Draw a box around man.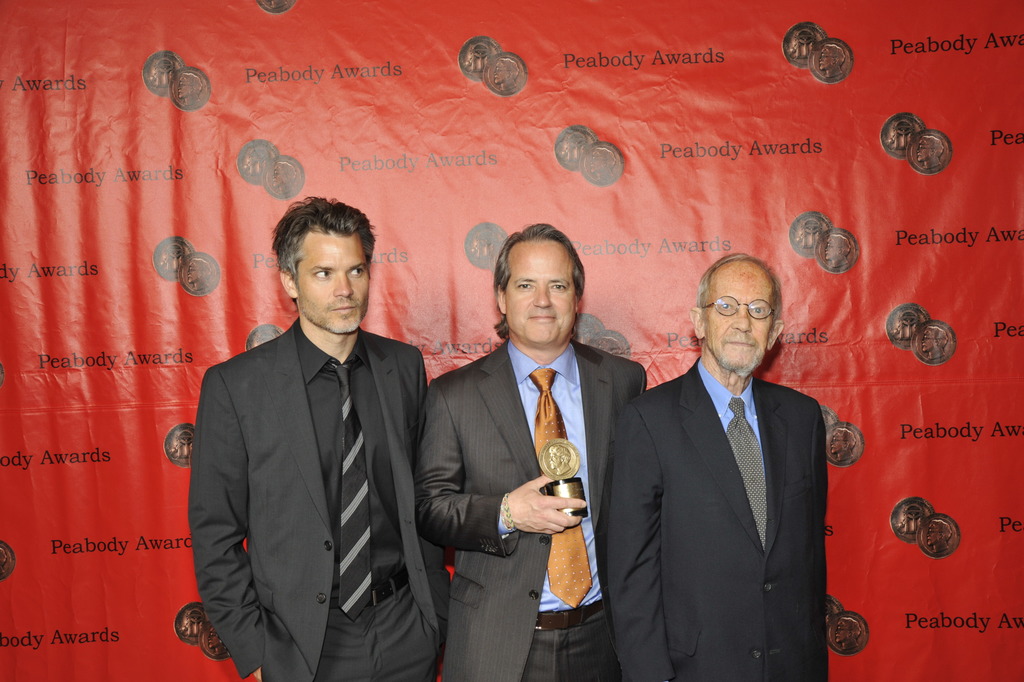
[left=926, top=518, right=952, bottom=553].
